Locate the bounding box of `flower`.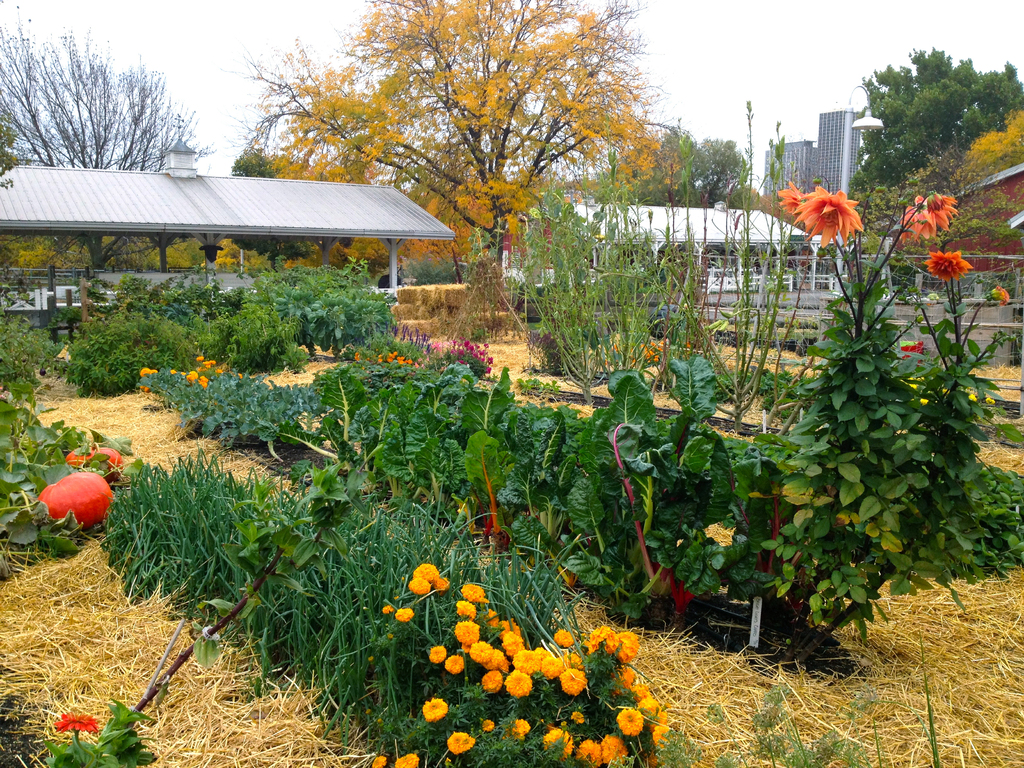
Bounding box: x1=899, y1=338, x2=925, y2=367.
